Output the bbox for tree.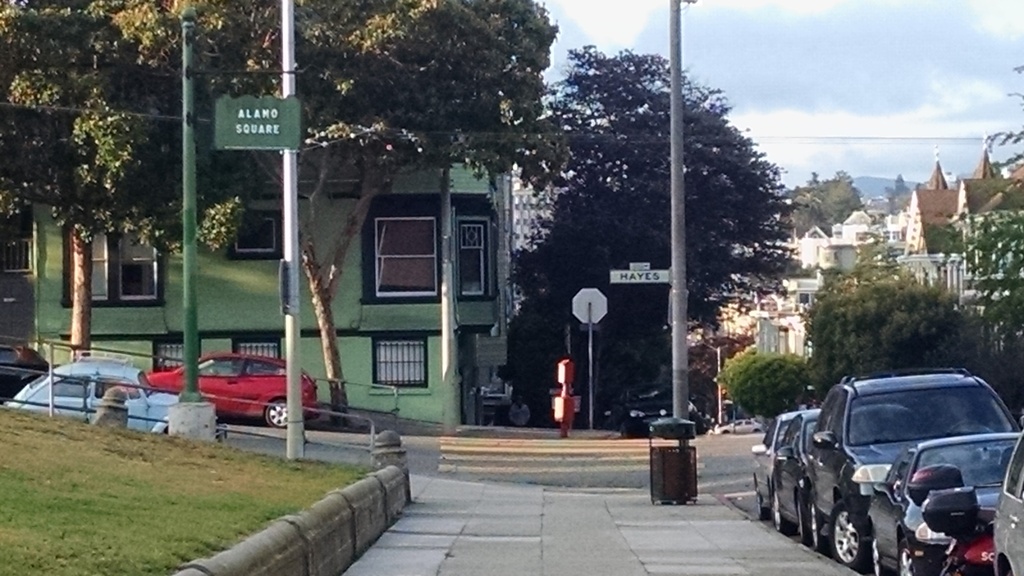
box=[804, 264, 986, 408].
